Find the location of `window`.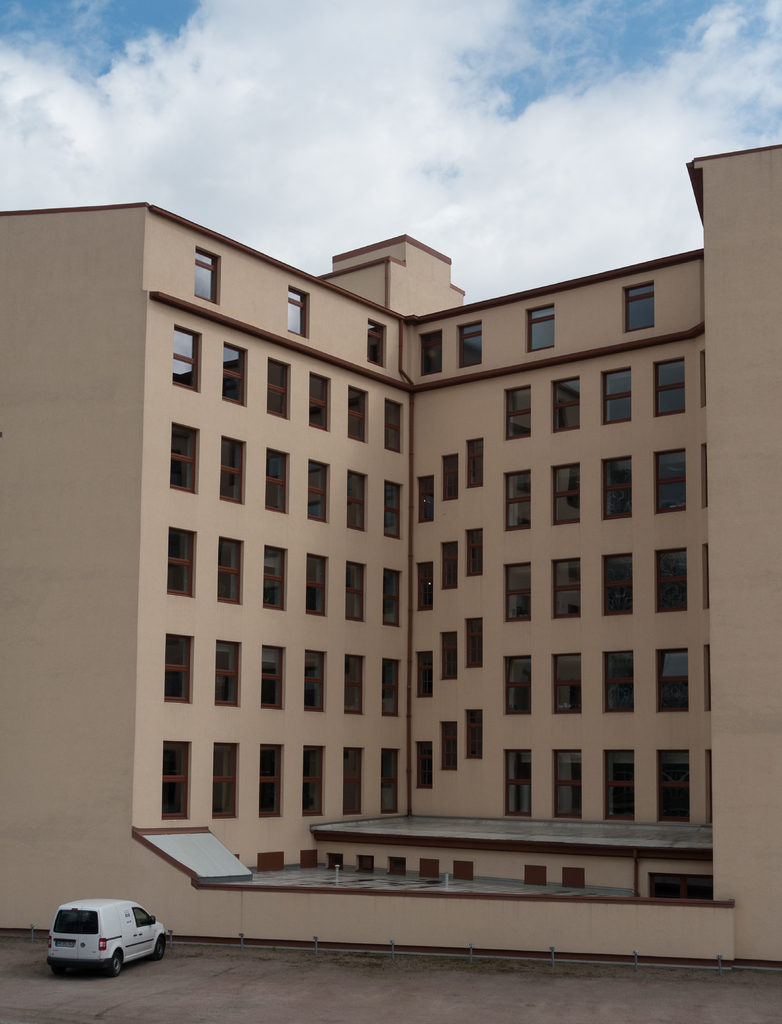
Location: BBox(382, 747, 397, 810).
